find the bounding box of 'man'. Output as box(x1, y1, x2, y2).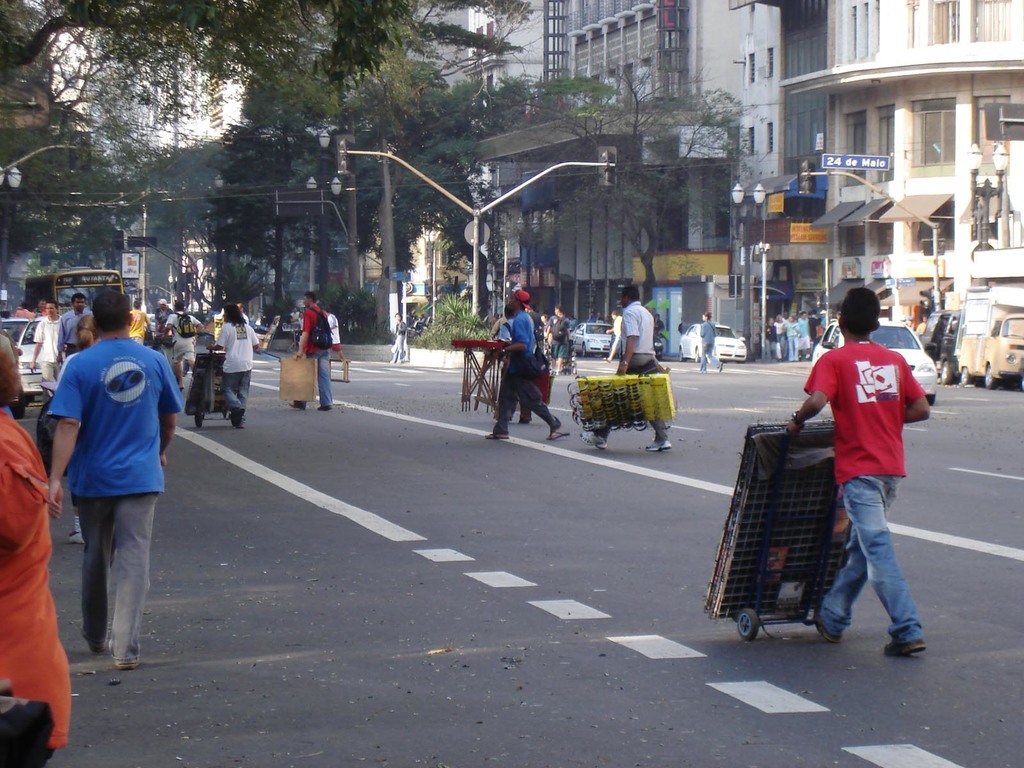
box(207, 301, 260, 428).
